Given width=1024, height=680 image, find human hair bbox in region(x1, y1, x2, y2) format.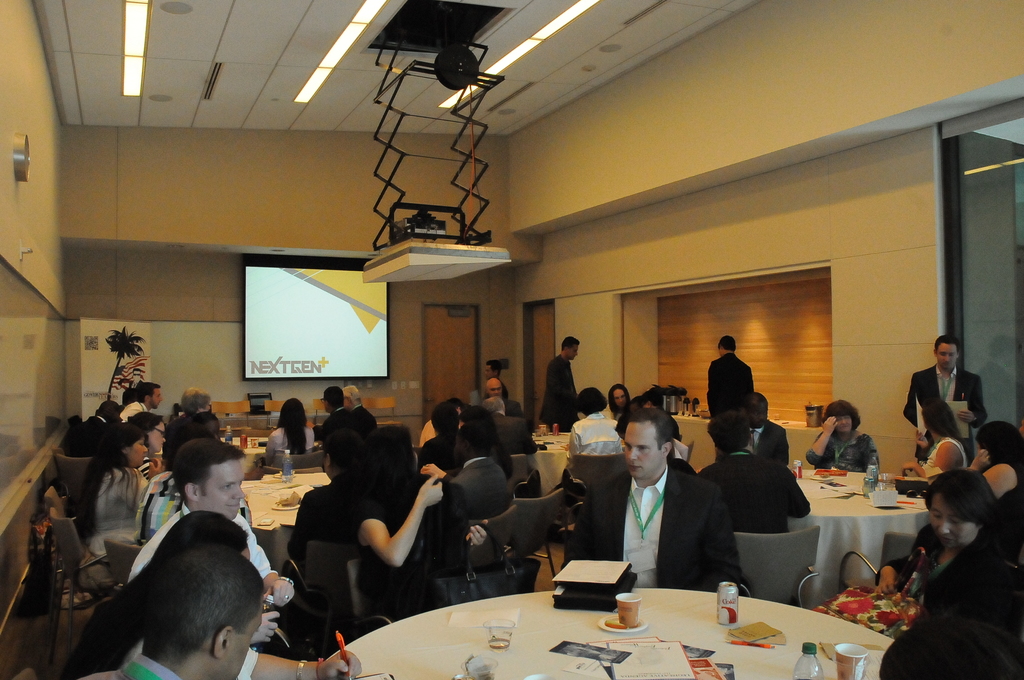
region(72, 419, 143, 536).
